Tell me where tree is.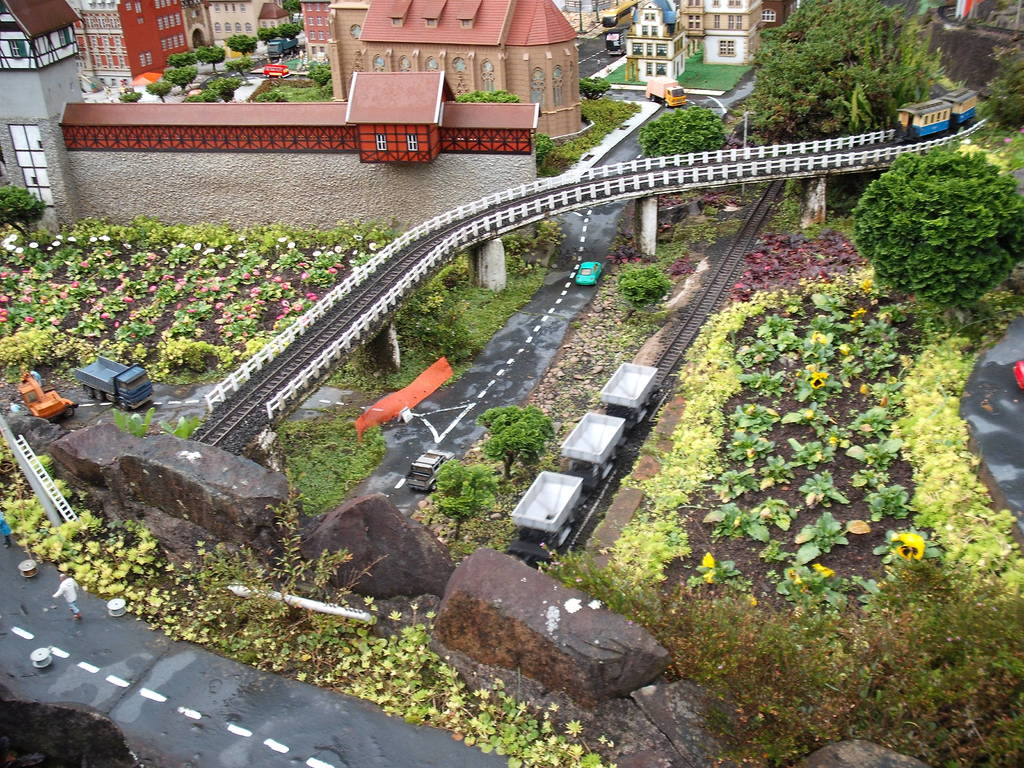
tree is at bbox=(118, 90, 143, 102).
